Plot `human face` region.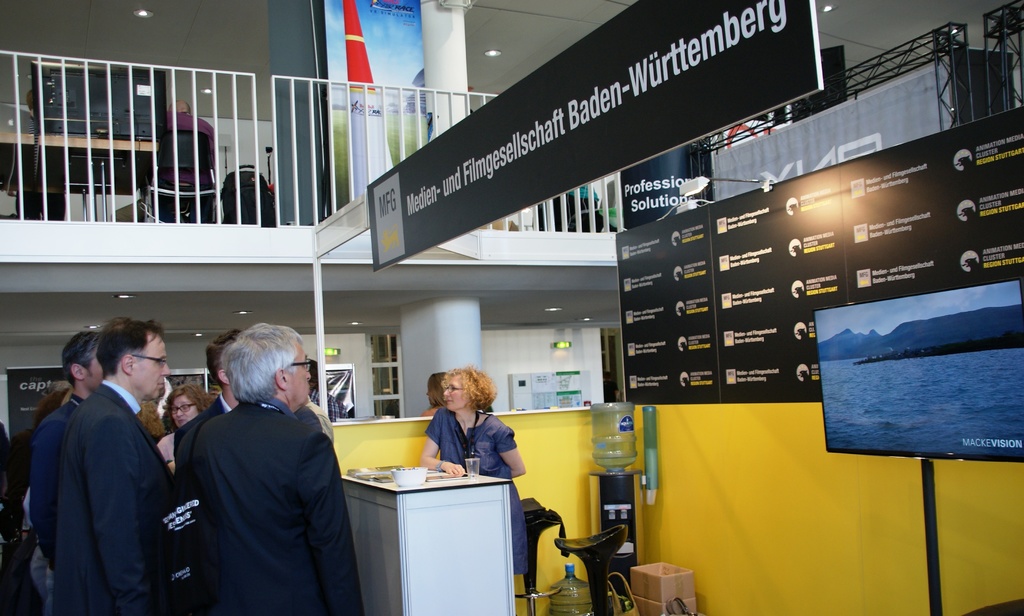
Plotted at 443,379,473,413.
